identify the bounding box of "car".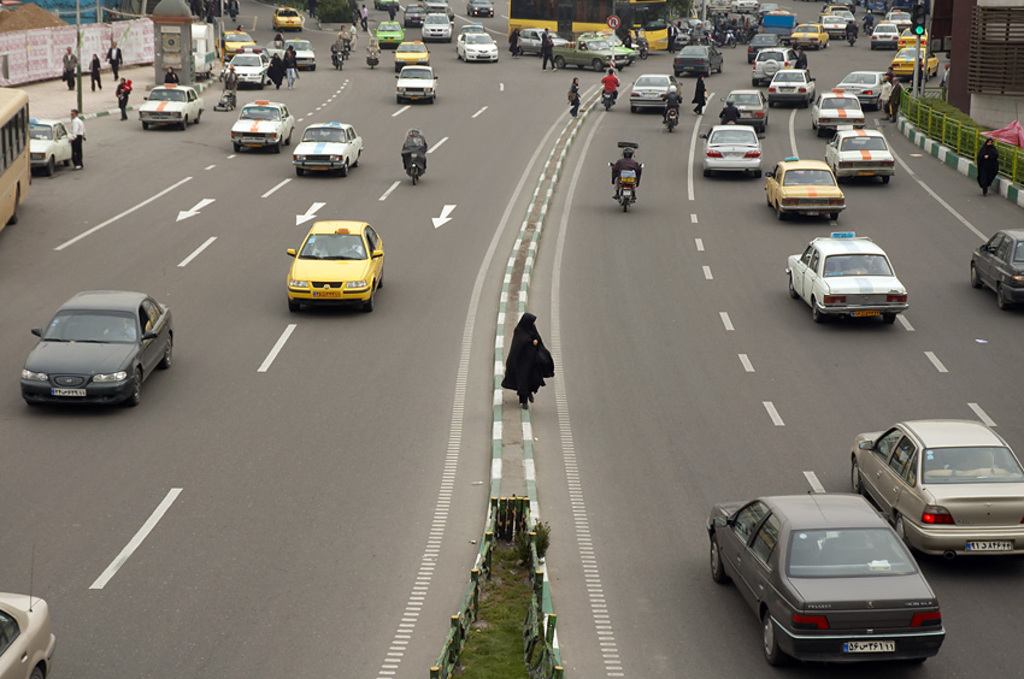
452/26/504/66.
